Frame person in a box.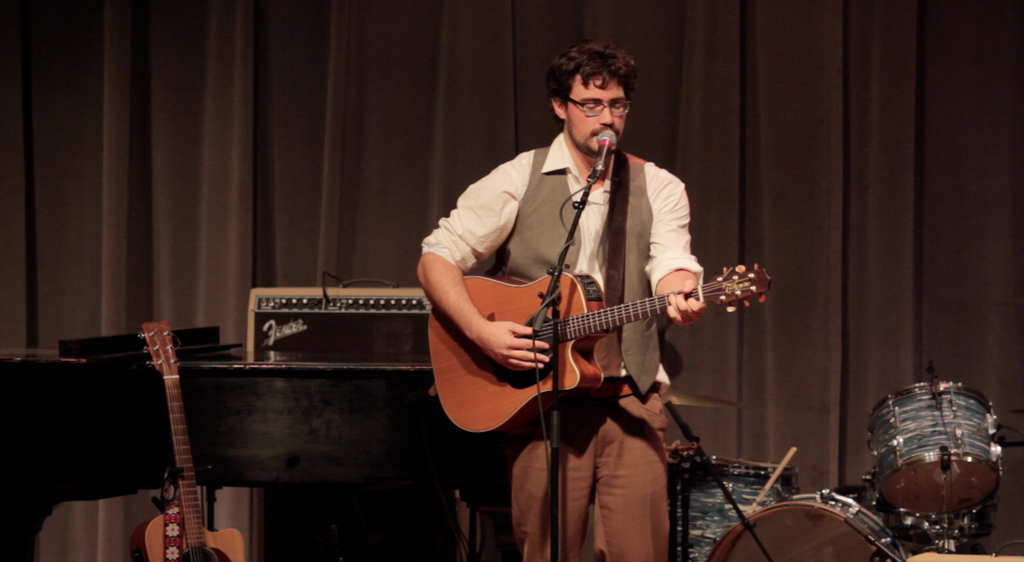
select_region(415, 46, 703, 561).
